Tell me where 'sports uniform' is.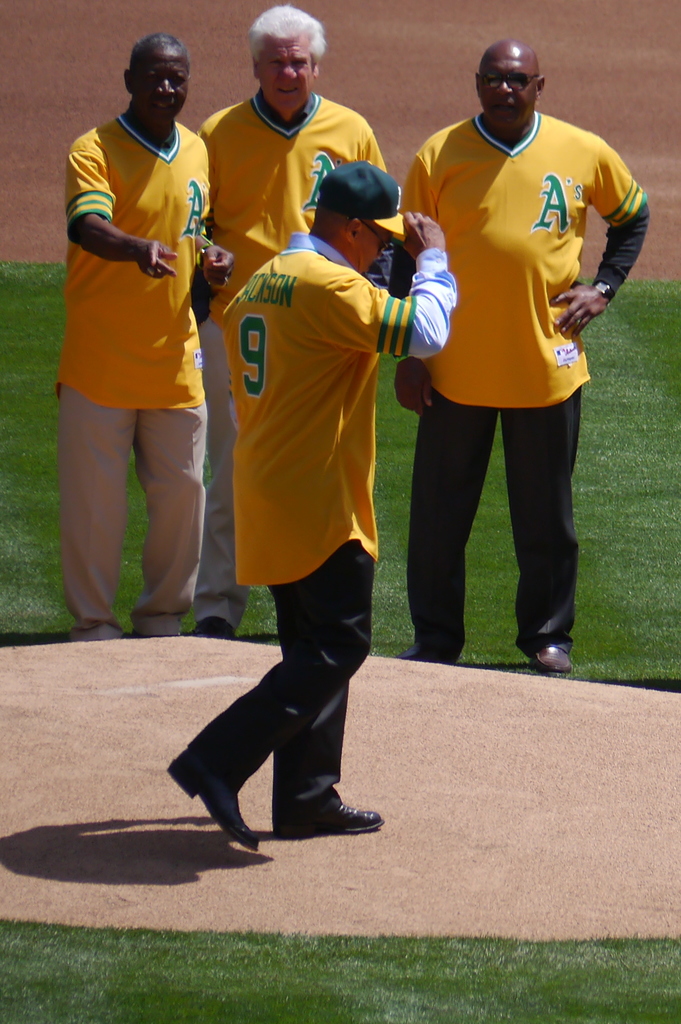
'sports uniform' is at left=392, top=113, right=646, bottom=673.
